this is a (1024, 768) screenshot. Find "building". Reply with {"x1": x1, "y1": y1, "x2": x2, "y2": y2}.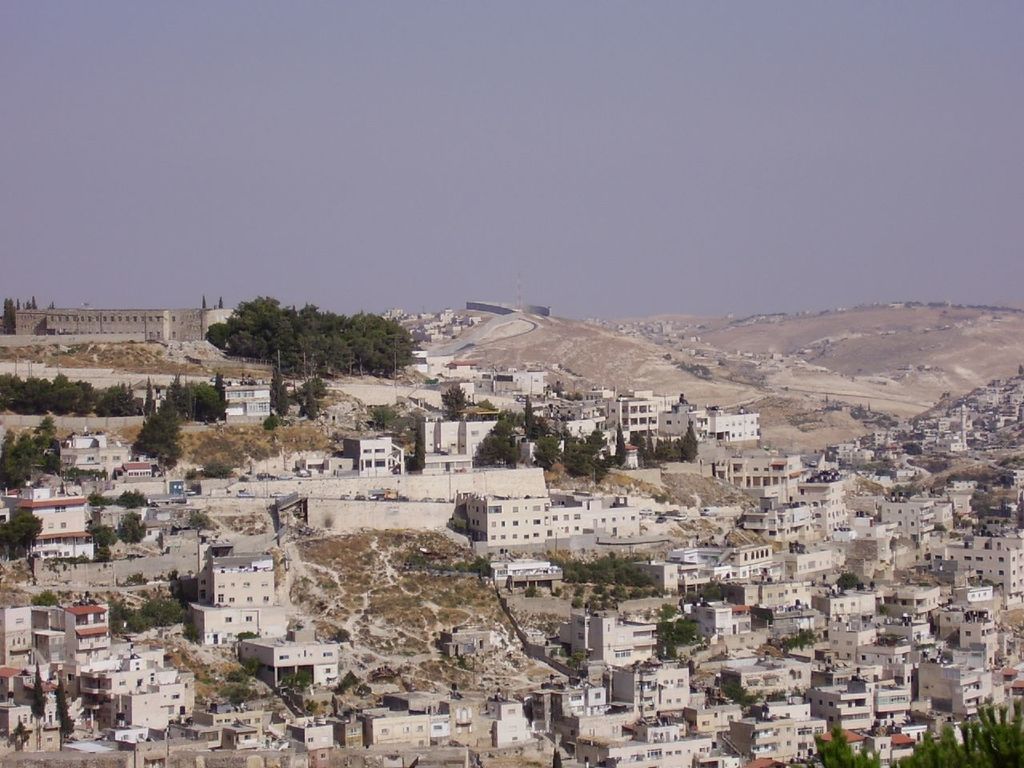
{"x1": 491, "y1": 368, "x2": 546, "y2": 402}.
